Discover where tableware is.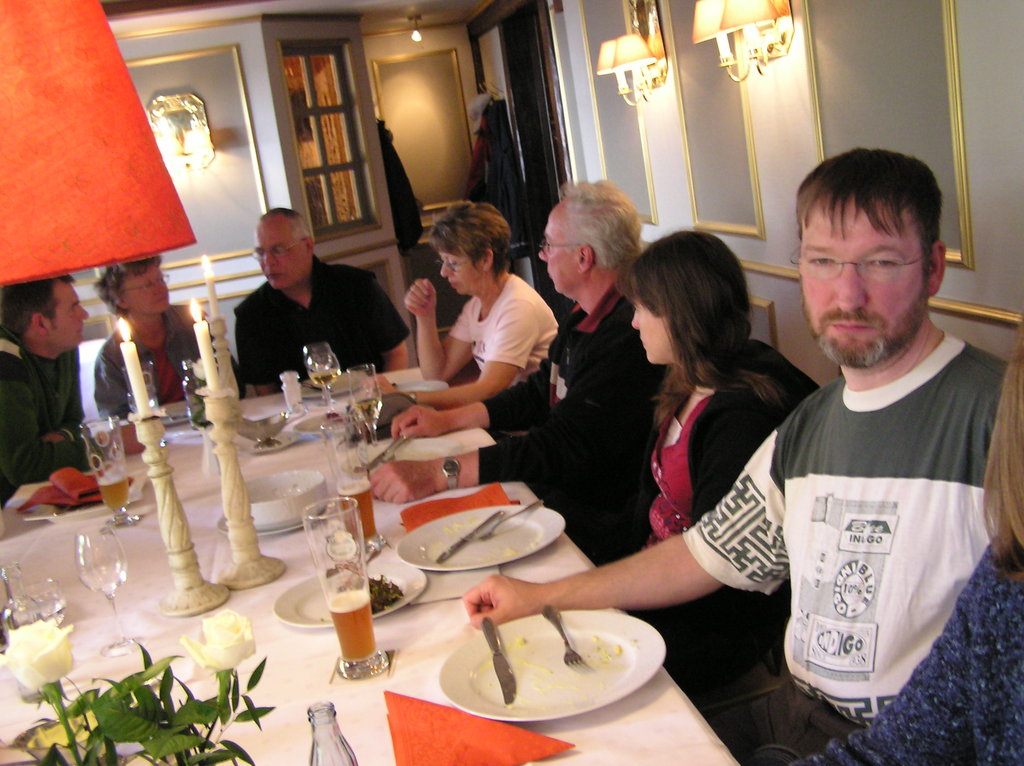
Discovered at <bbox>302, 342, 338, 394</bbox>.
